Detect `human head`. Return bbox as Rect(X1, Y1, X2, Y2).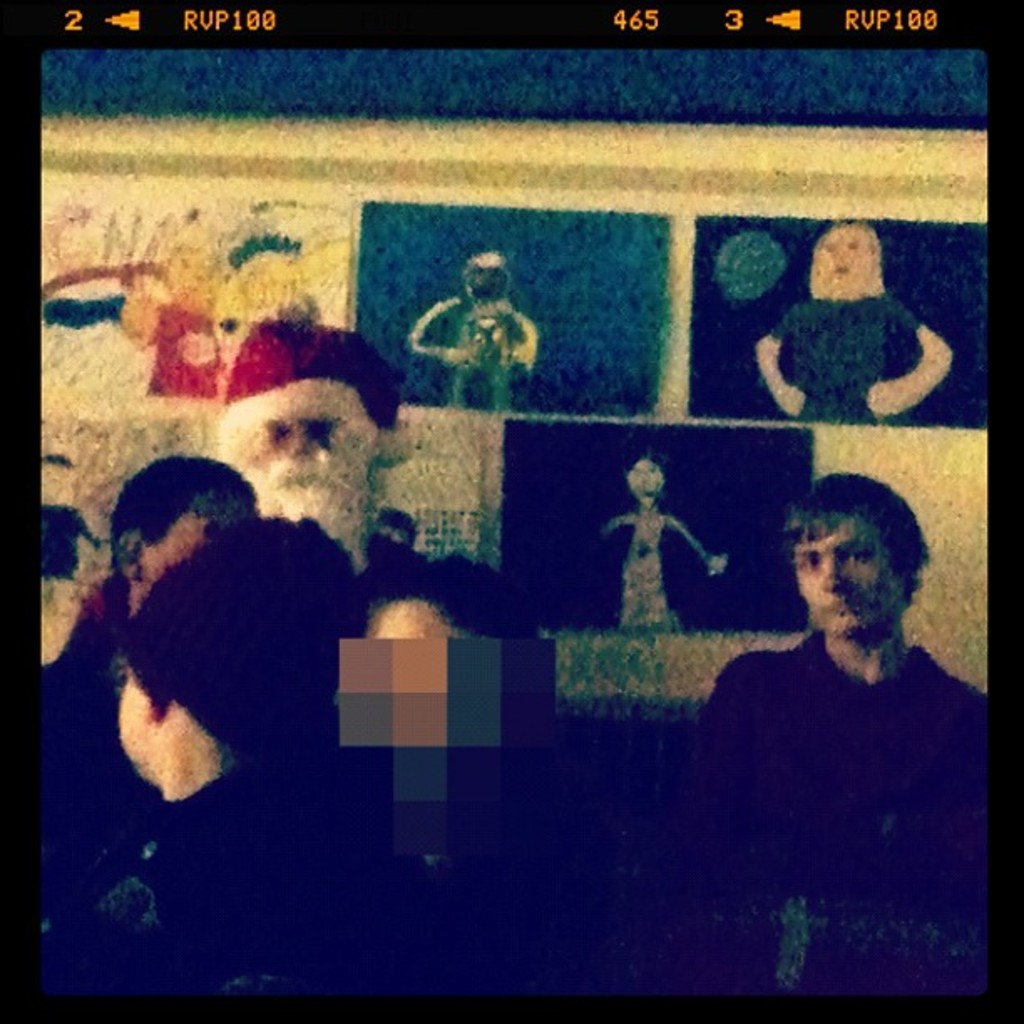
Rect(107, 460, 261, 596).
